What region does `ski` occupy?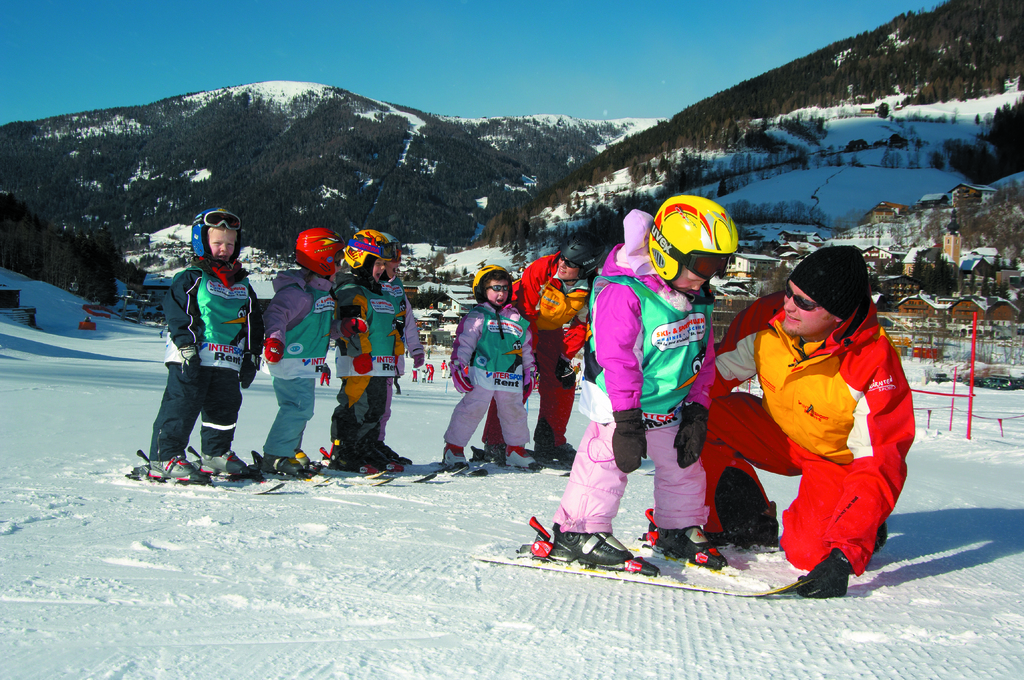
<region>491, 513, 762, 591</region>.
